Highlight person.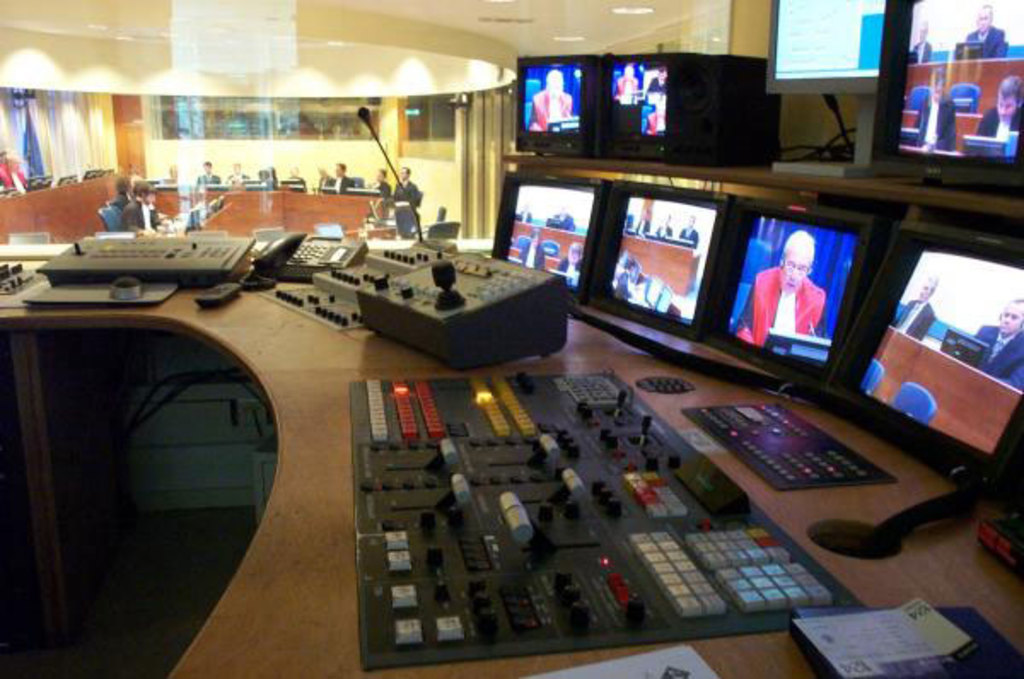
Highlighted region: left=753, top=213, right=860, bottom=379.
